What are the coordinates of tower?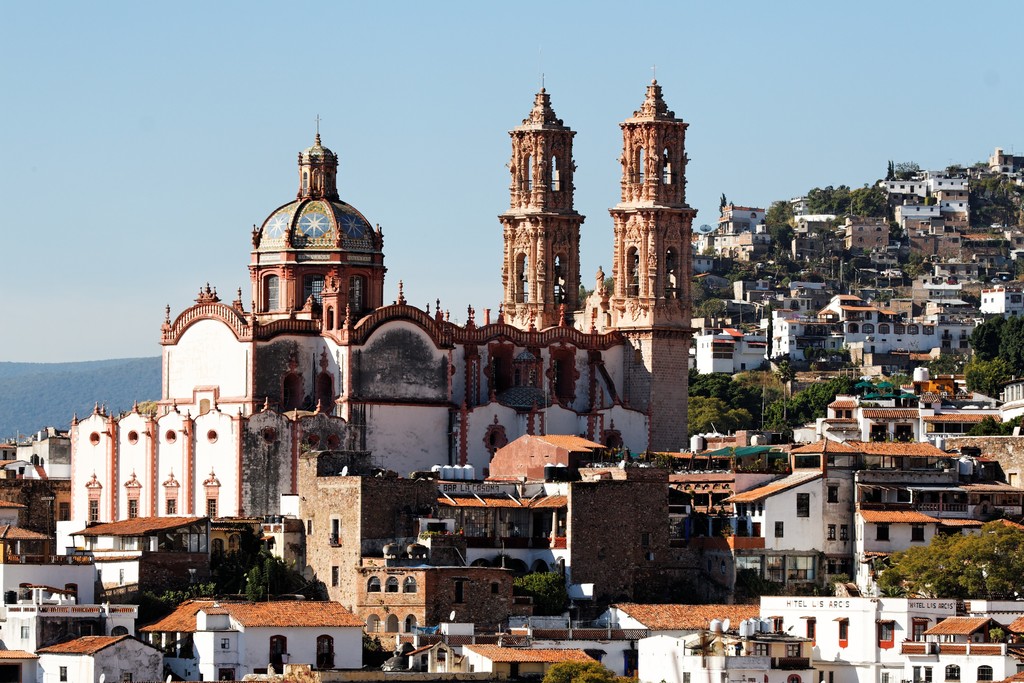
bbox=(497, 74, 588, 339).
